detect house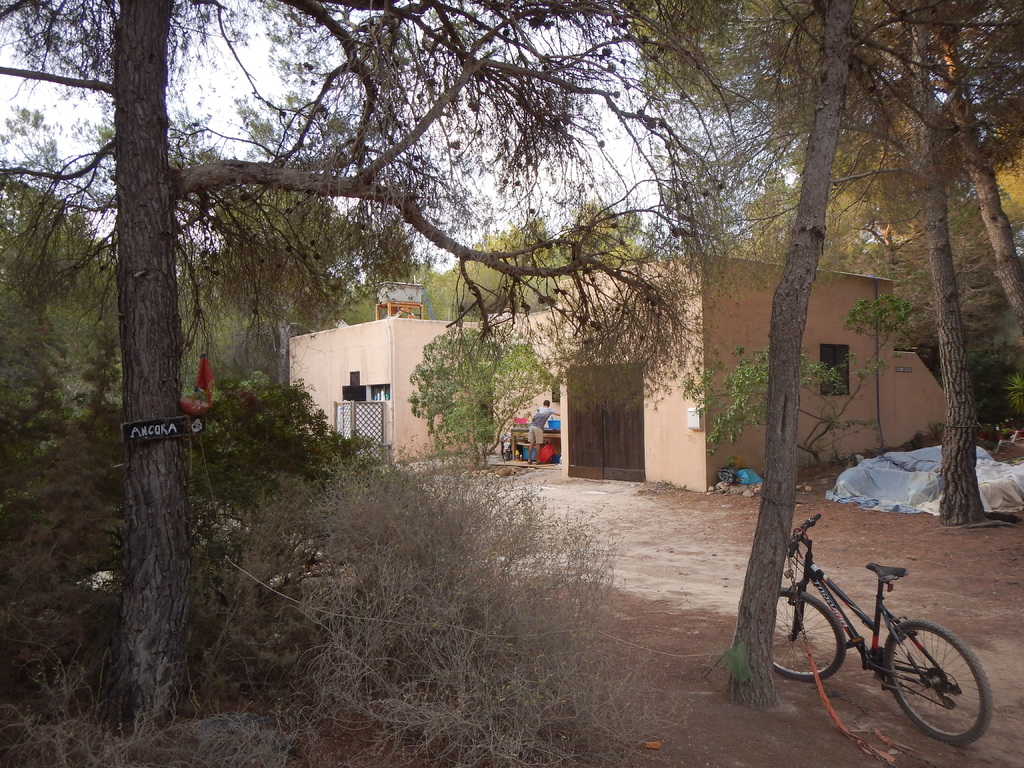
490/216/890/446
